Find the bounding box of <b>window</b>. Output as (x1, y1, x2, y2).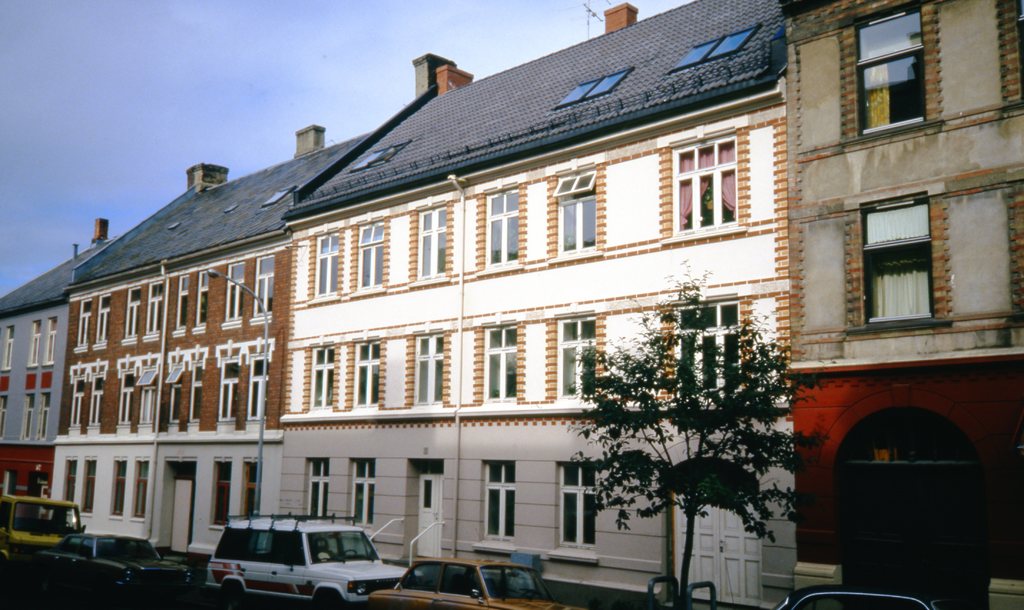
(669, 294, 748, 409).
